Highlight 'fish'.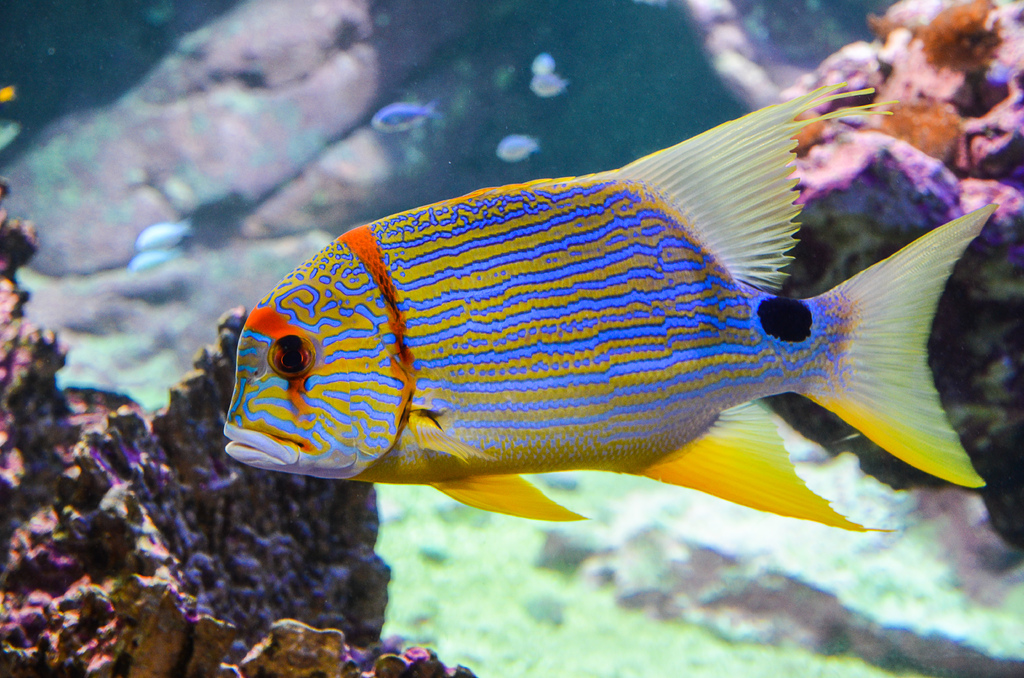
Highlighted region: Rect(531, 57, 553, 69).
